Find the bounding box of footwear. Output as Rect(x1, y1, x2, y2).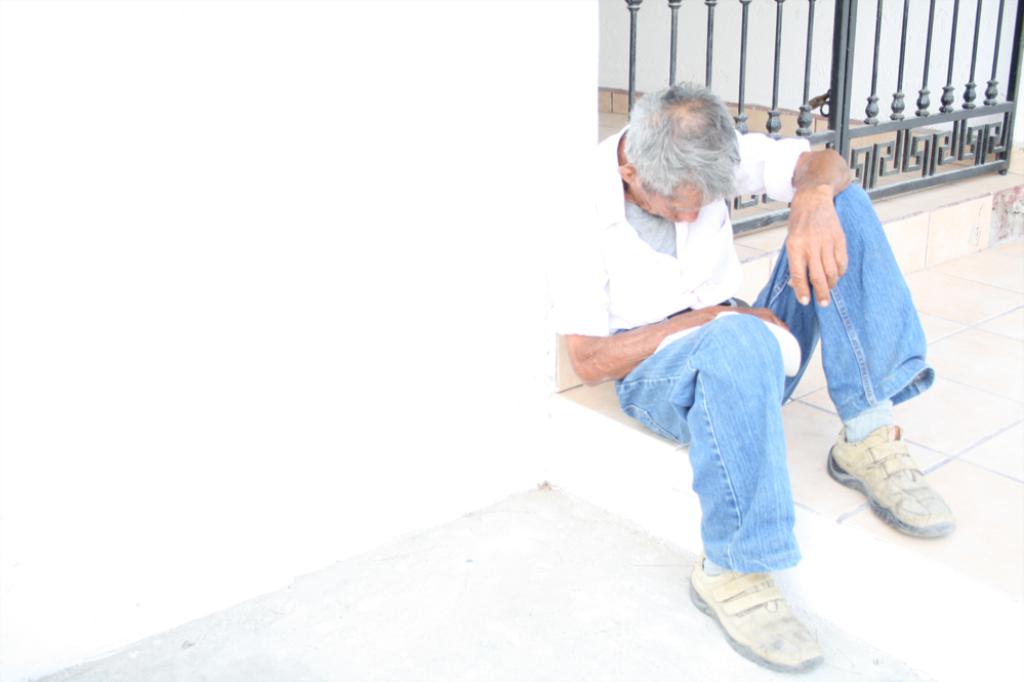
Rect(833, 422, 960, 544).
